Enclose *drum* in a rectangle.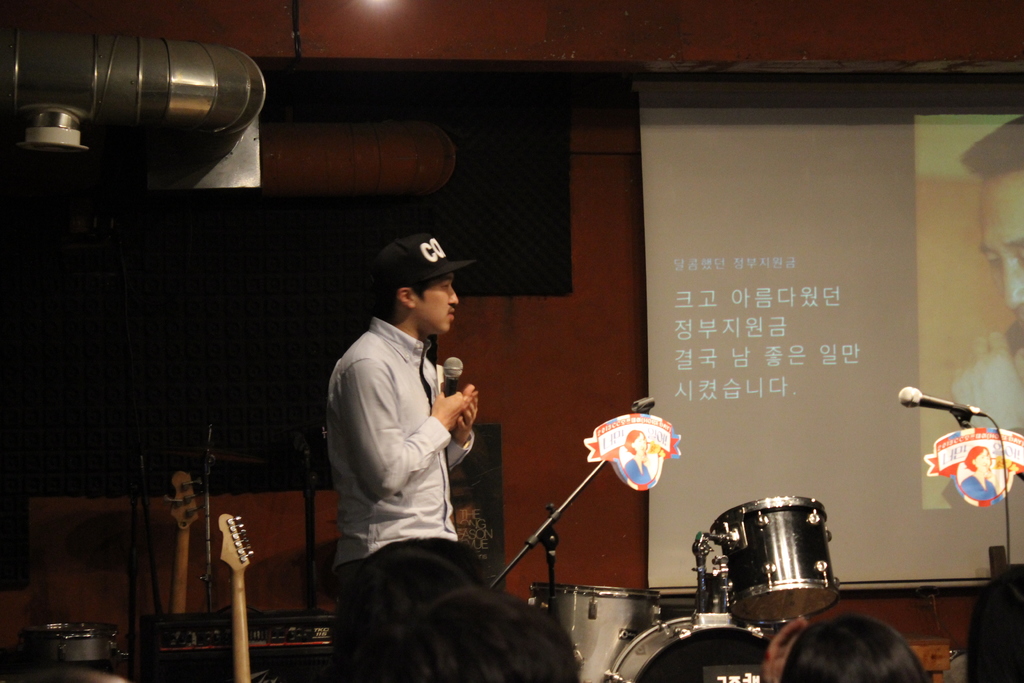
bbox=(606, 618, 772, 682).
